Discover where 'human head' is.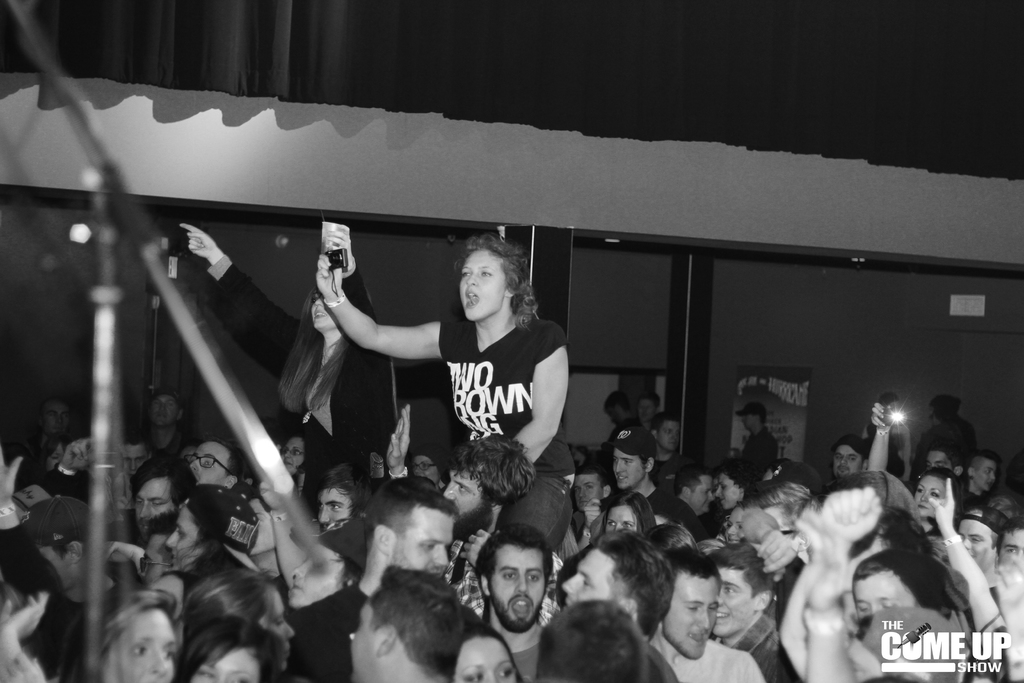
Discovered at select_region(315, 459, 378, 530).
